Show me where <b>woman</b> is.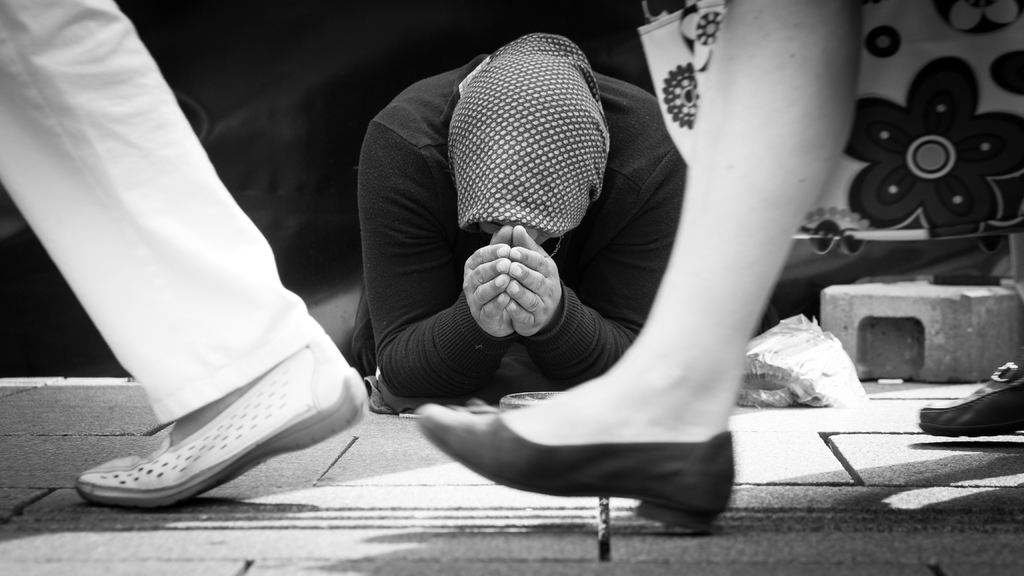
<b>woman</b> is at (left=414, top=0, right=1023, bottom=537).
